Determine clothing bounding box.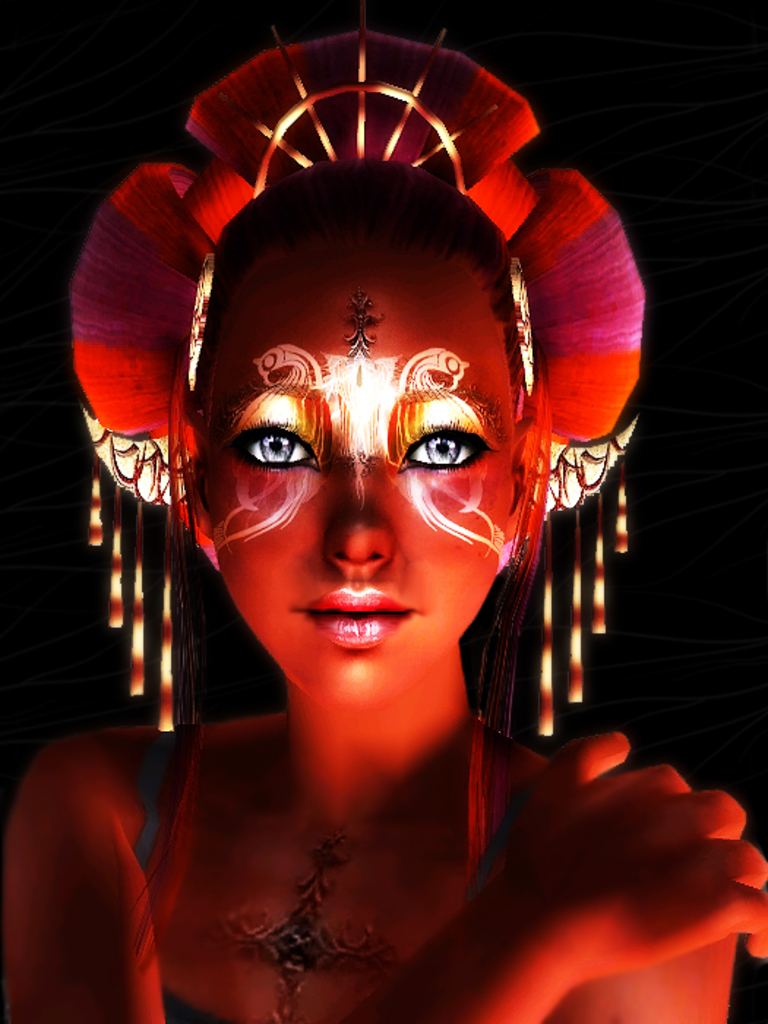
Determined: crop(94, 731, 563, 1023).
